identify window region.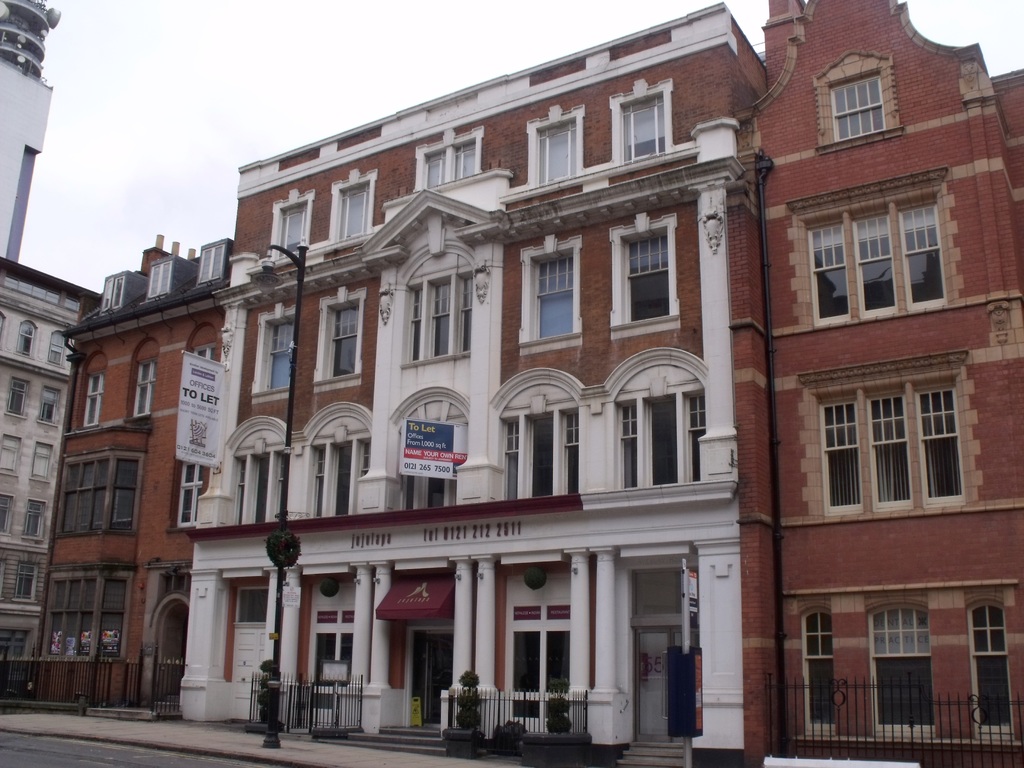
Region: 422 138 477 186.
